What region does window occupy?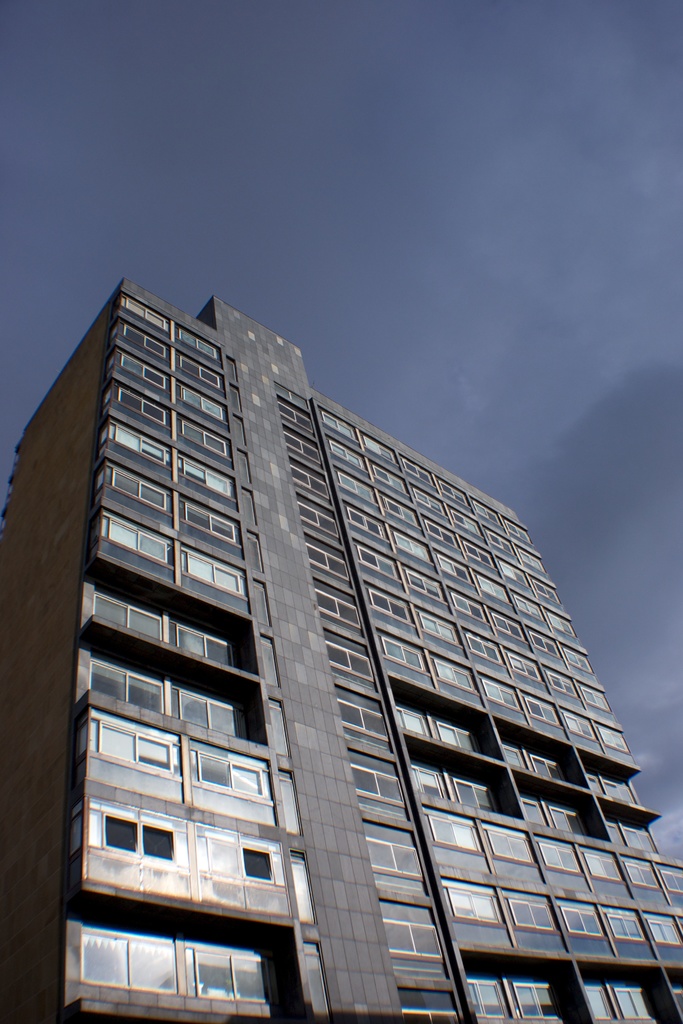
rect(264, 641, 280, 688).
